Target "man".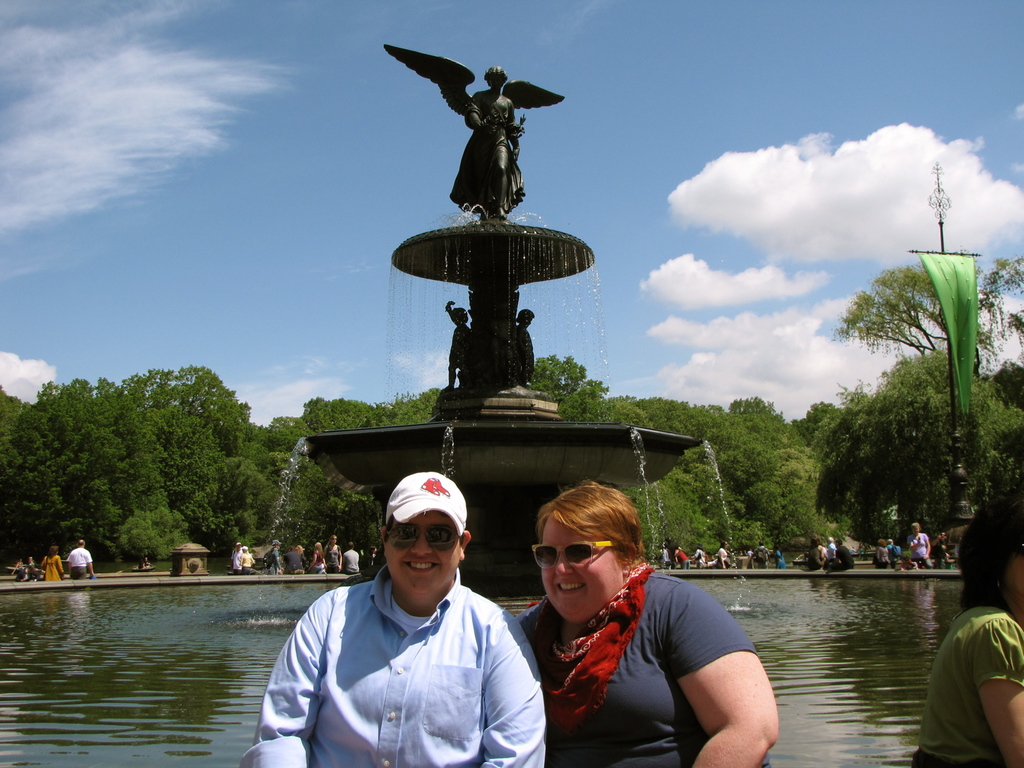
Target region: 695 548 707 569.
